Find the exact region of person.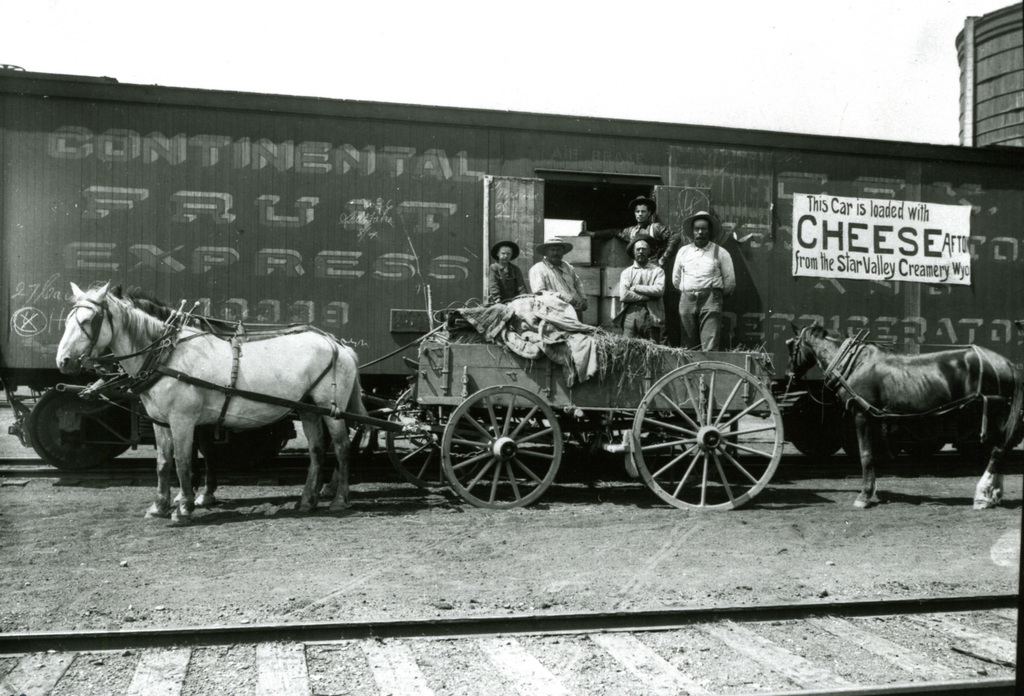
Exact region: 486:241:524:310.
